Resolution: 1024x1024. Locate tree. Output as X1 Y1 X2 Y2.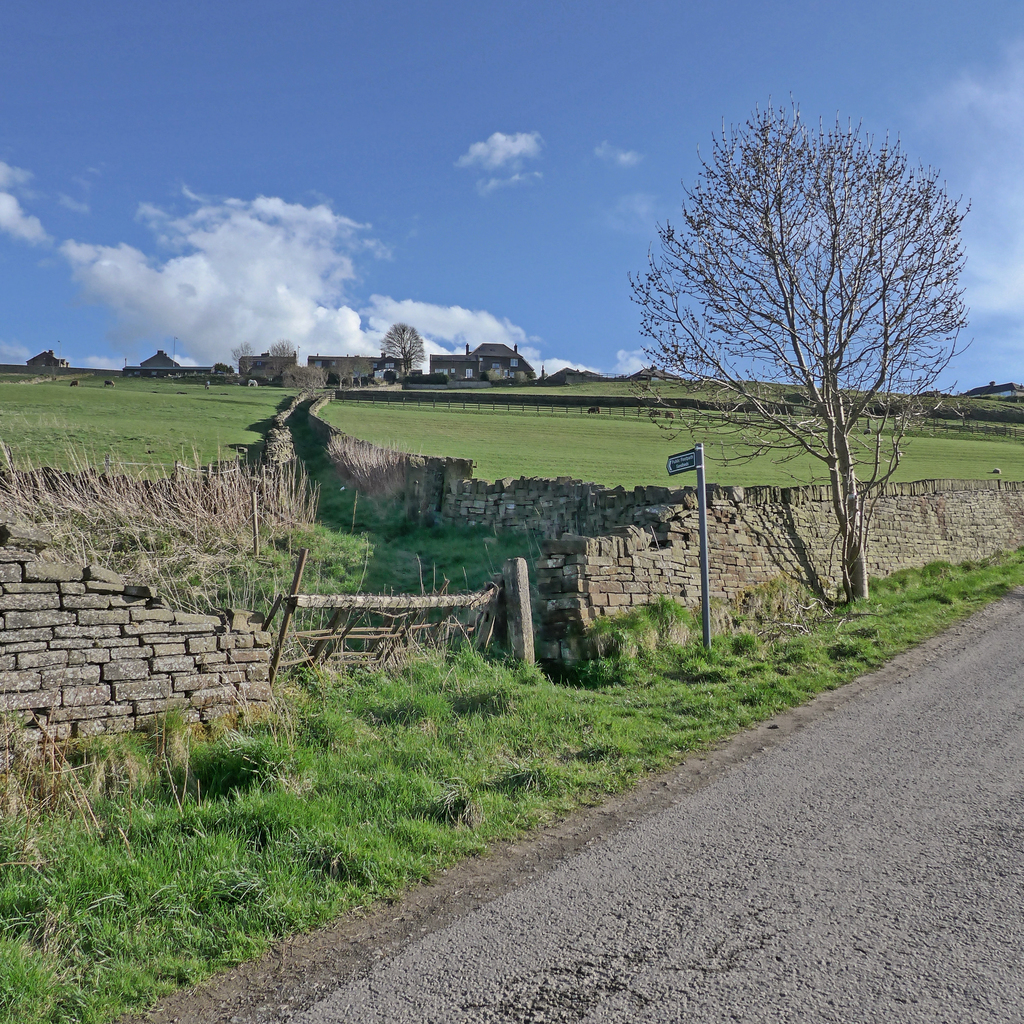
379 322 428 378.
